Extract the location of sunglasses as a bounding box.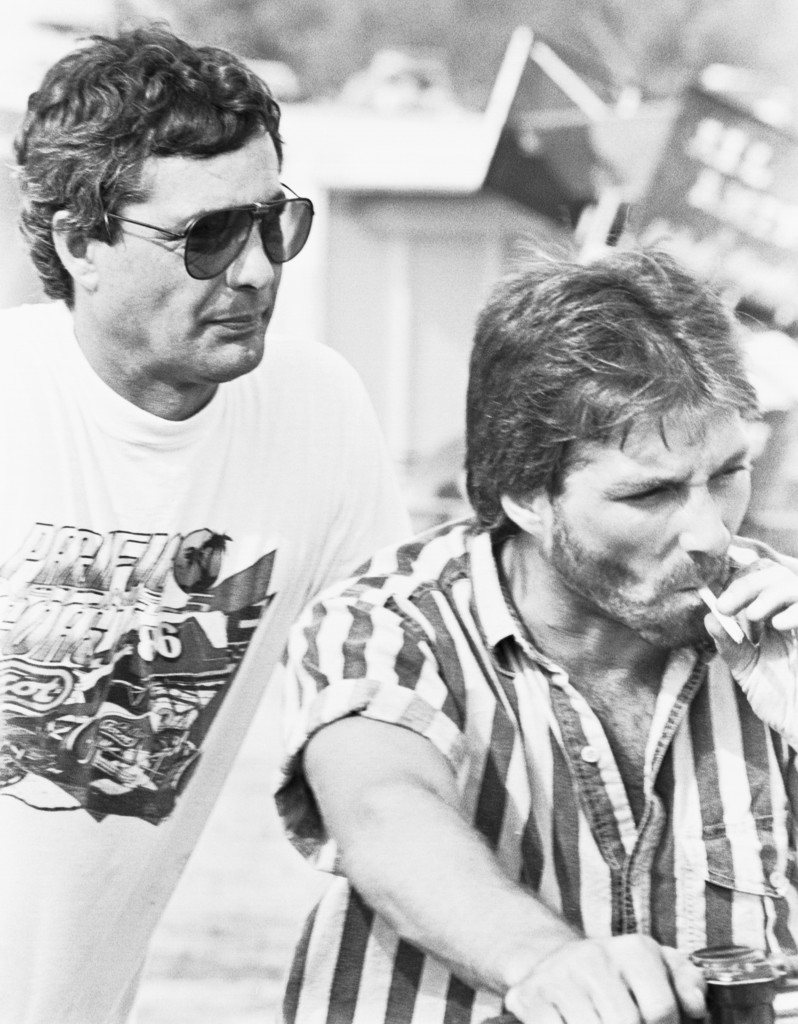
rect(101, 177, 318, 277).
